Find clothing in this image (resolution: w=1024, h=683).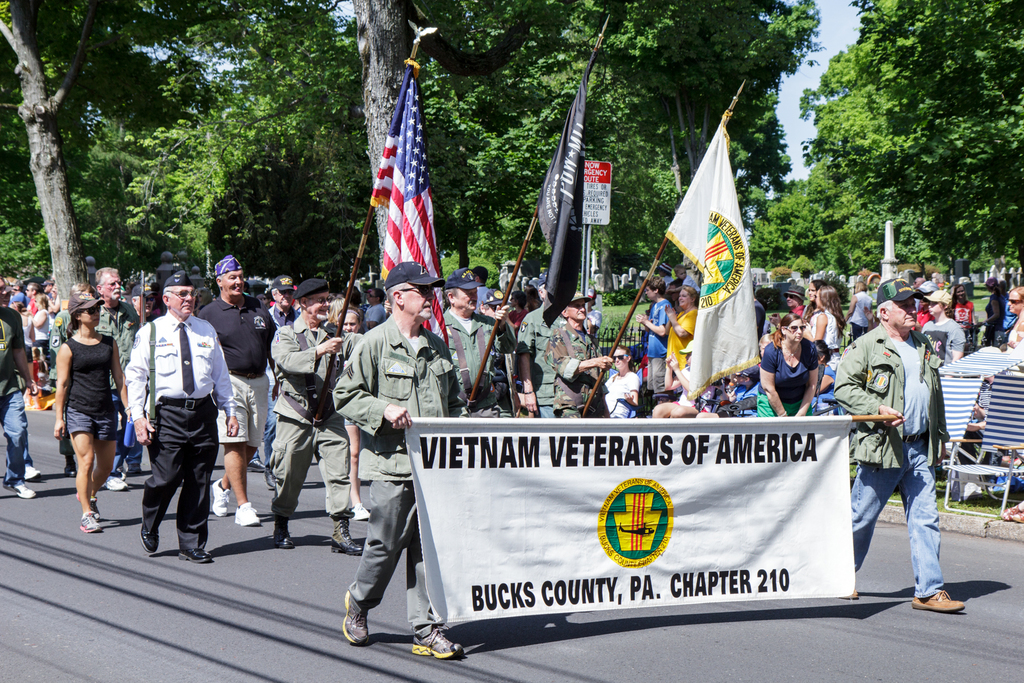
bbox=(917, 312, 964, 369).
